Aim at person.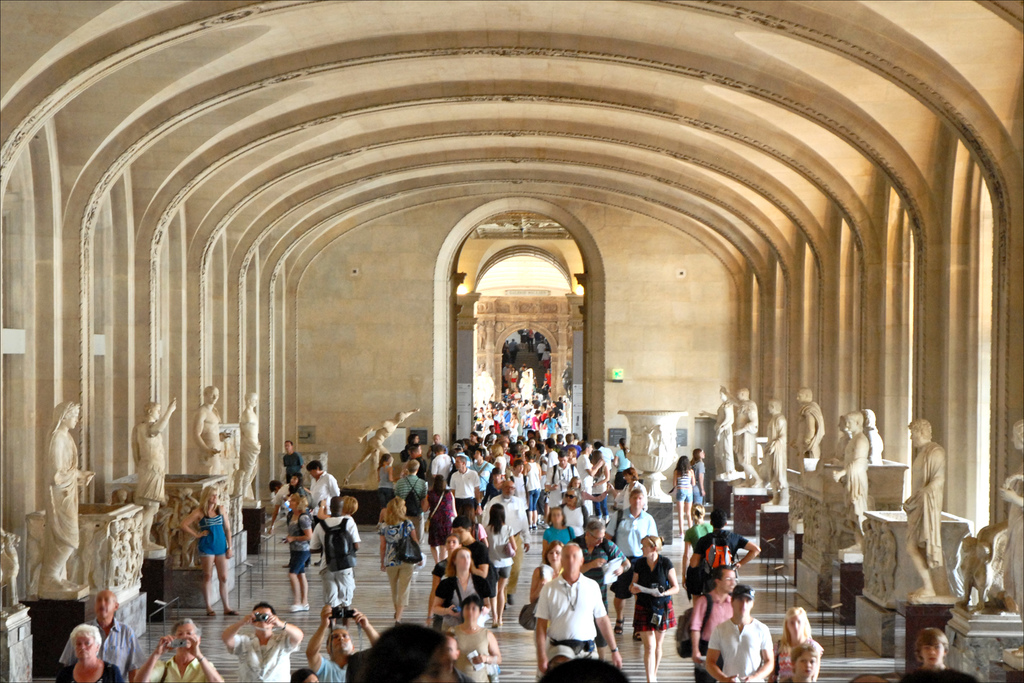
Aimed at <bbox>264, 470, 316, 571</bbox>.
